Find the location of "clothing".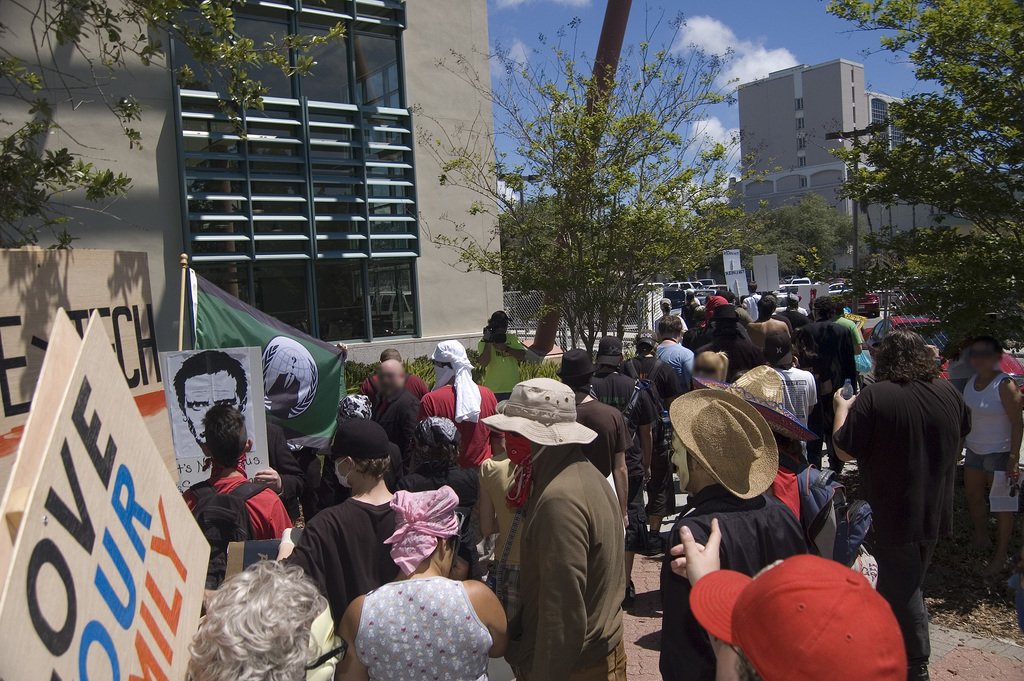
Location: <bbox>838, 315, 861, 346</bbox>.
